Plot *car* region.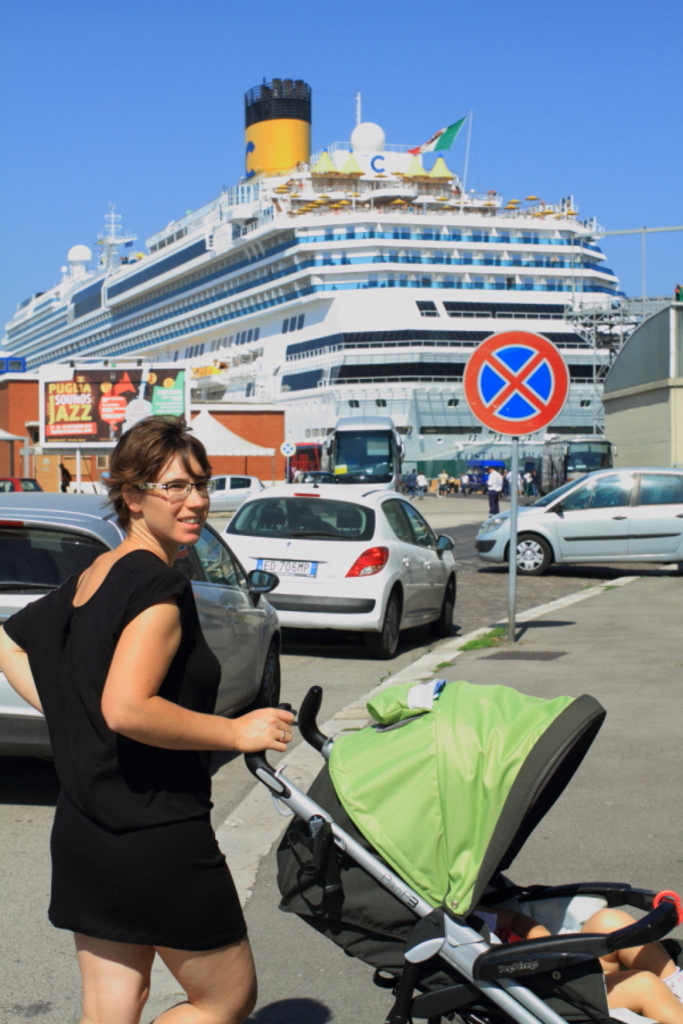
Plotted at left=0, top=493, right=287, bottom=802.
